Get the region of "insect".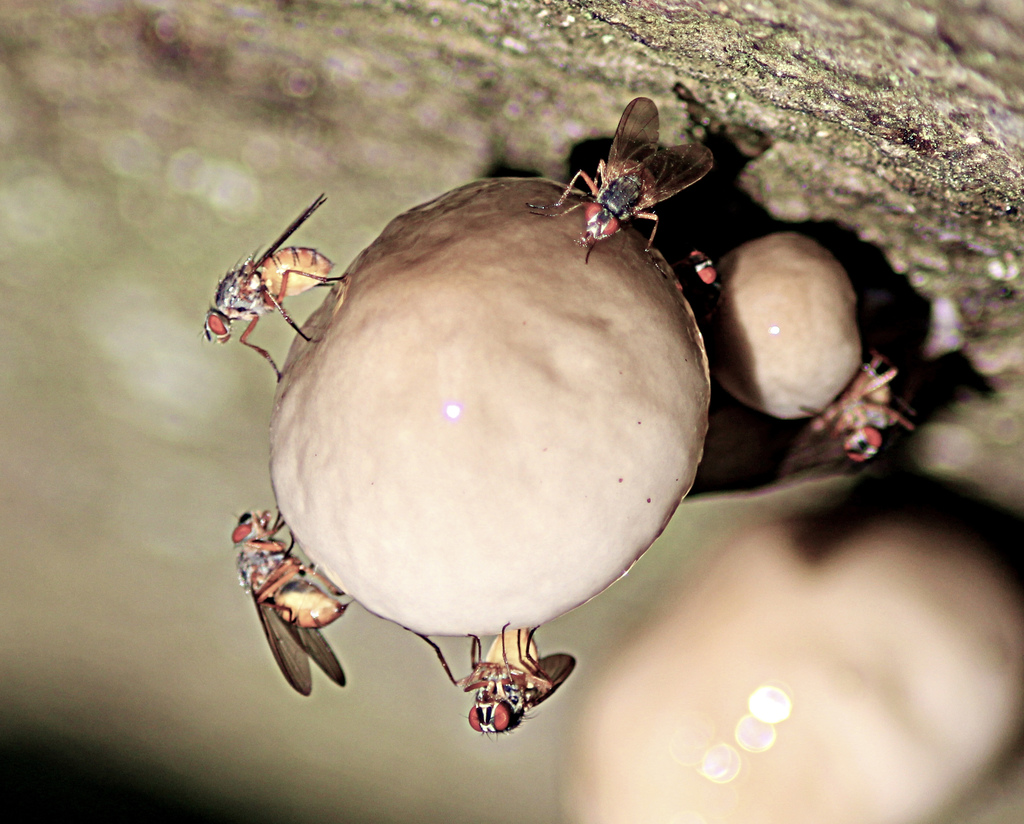
{"left": 222, "top": 508, "right": 348, "bottom": 695}.
